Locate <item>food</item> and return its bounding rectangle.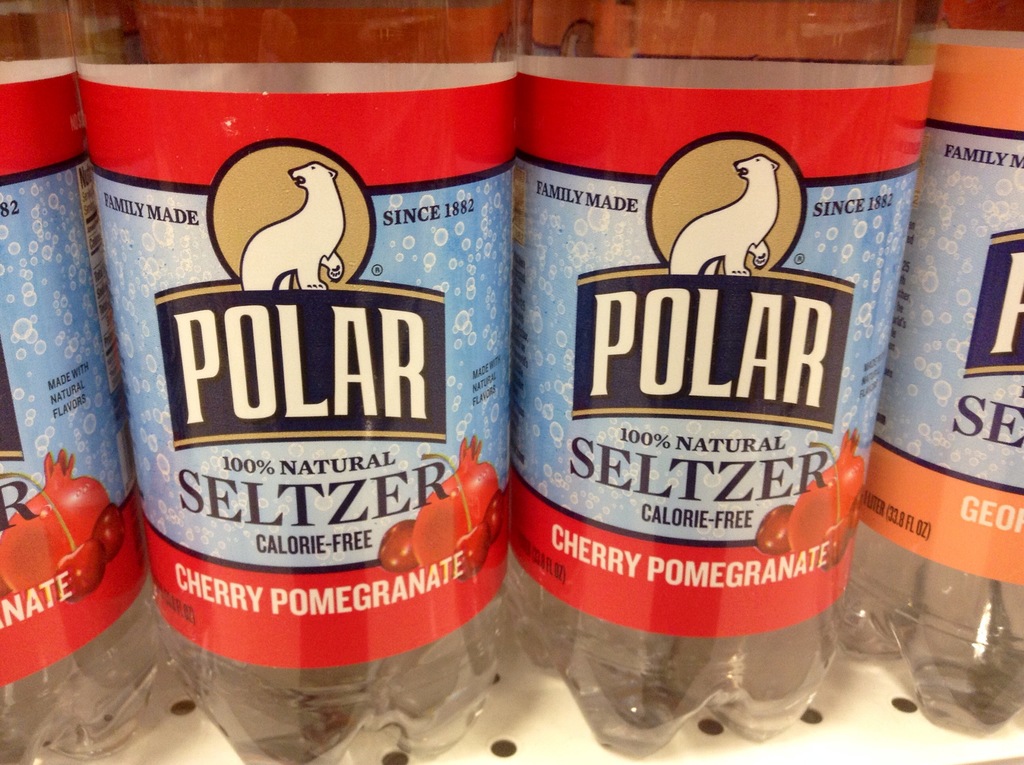
(483,490,509,549).
